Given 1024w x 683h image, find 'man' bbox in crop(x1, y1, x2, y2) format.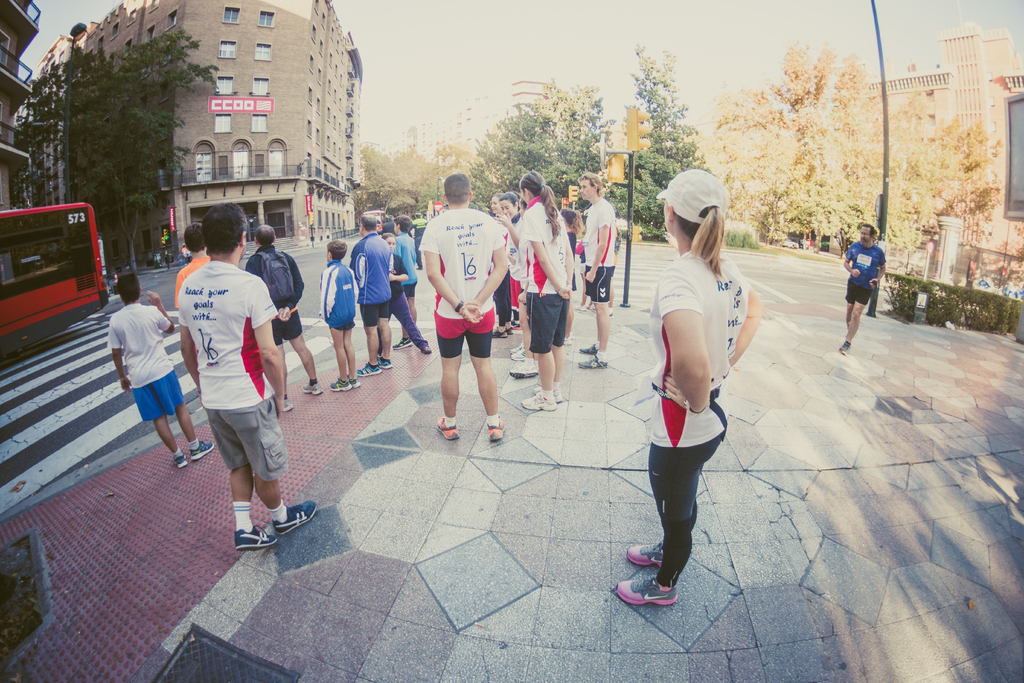
crop(354, 213, 395, 381).
